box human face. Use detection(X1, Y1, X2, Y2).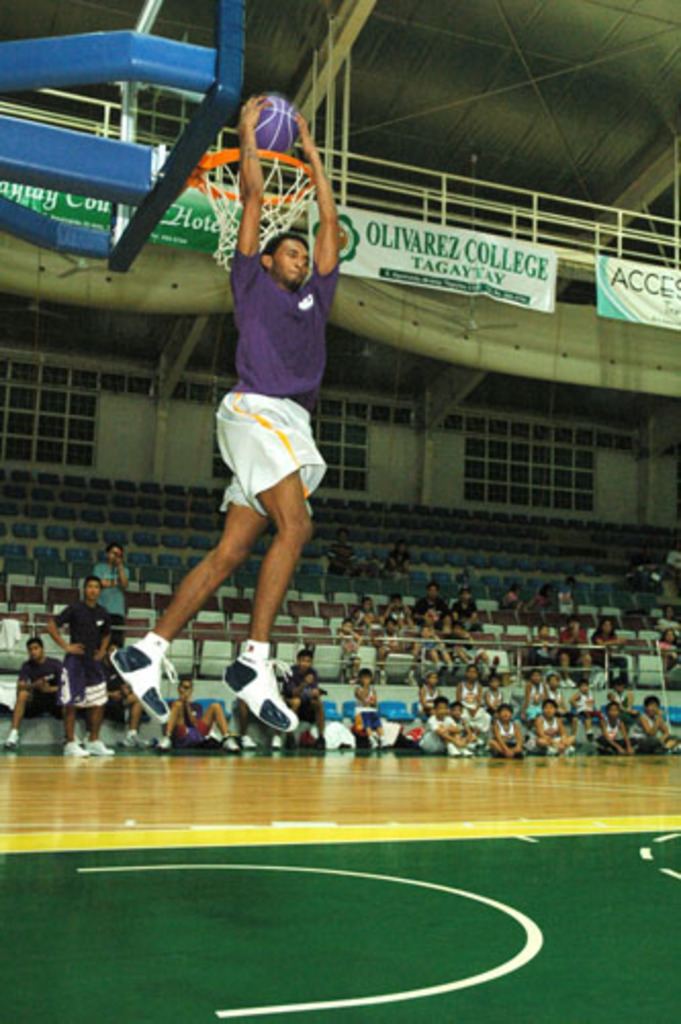
detection(272, 241, 307, 284).
